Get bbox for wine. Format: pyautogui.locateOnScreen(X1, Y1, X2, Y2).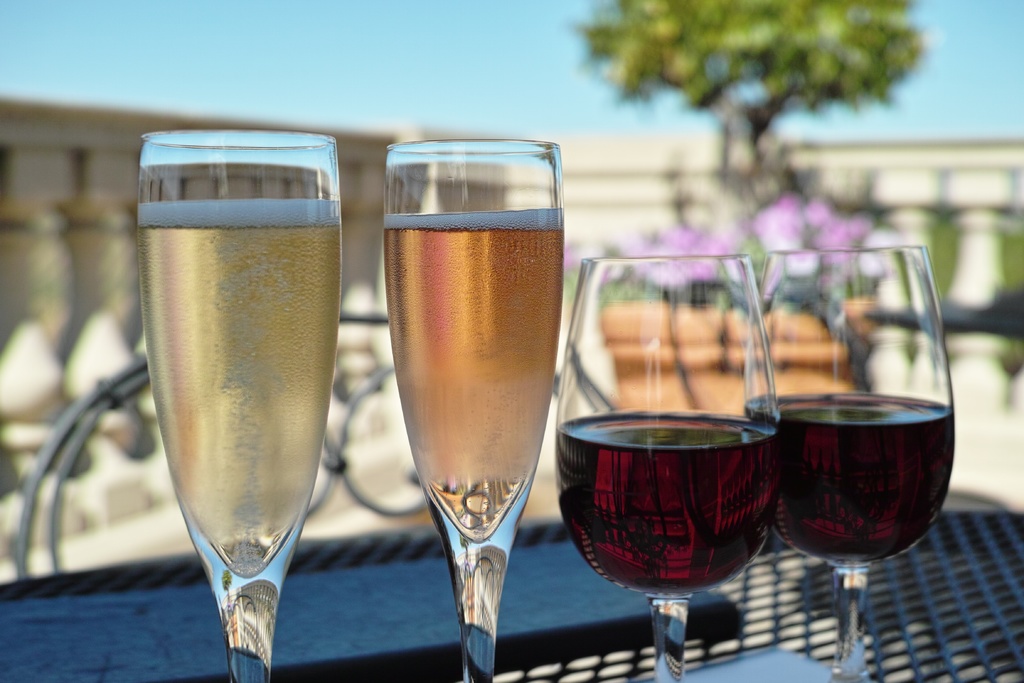
pyautogui.locateOnScreen(767, 255, 964, 620).
